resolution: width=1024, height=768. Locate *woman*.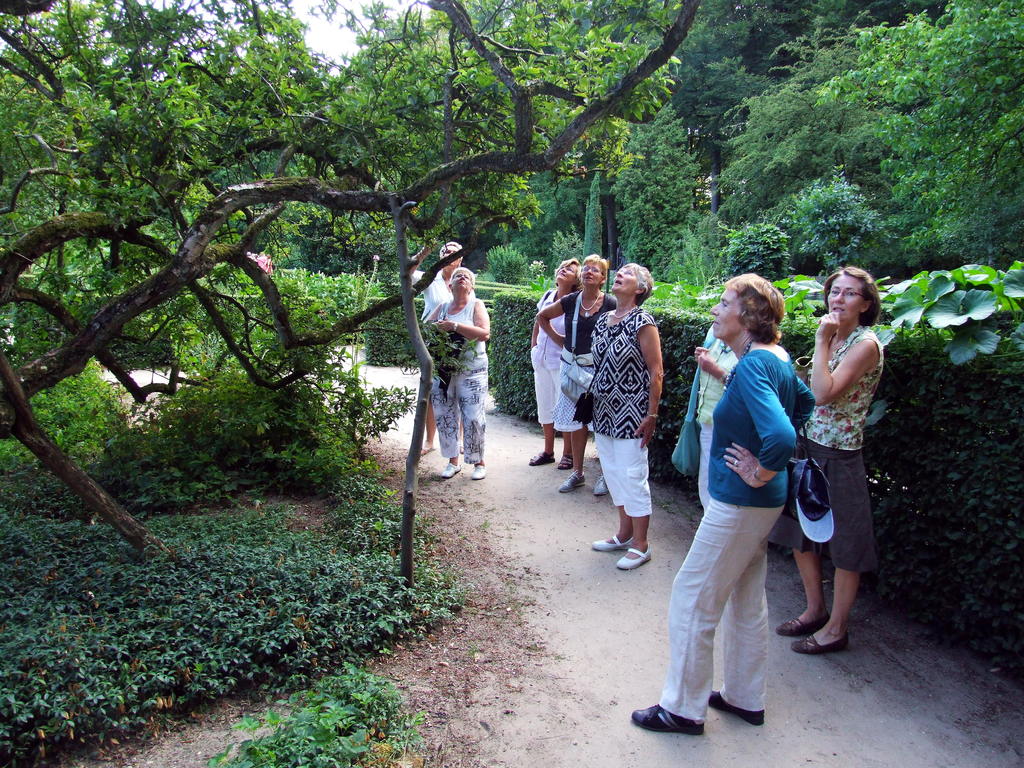
[left=799, top=255, right=898, bottom=671].
